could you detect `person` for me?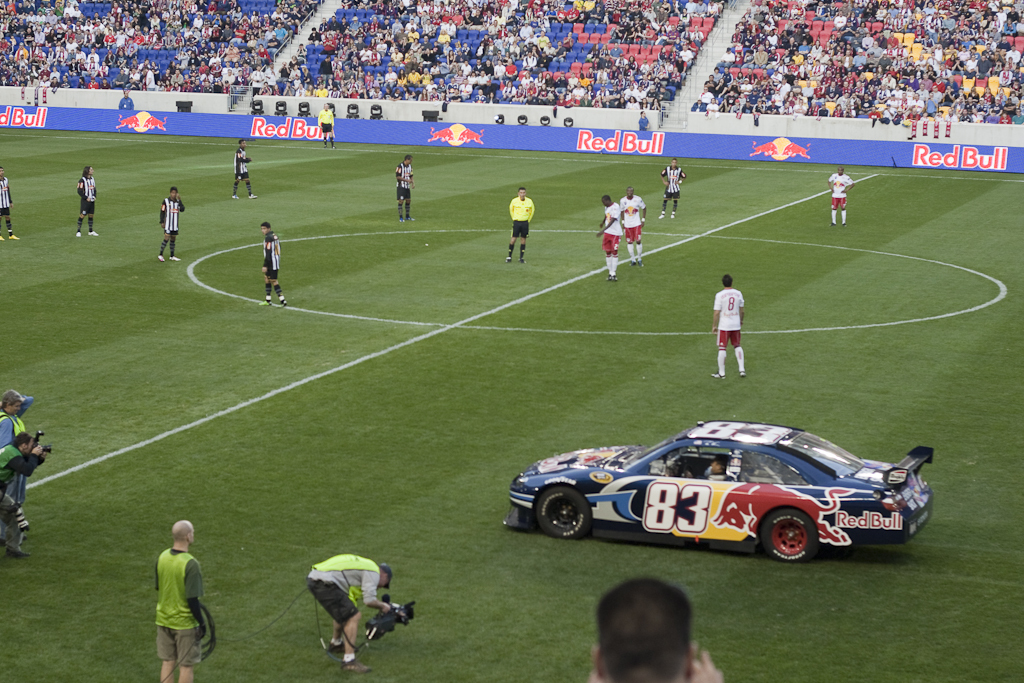
Detection result: locate(393, 153, 417, 221).
